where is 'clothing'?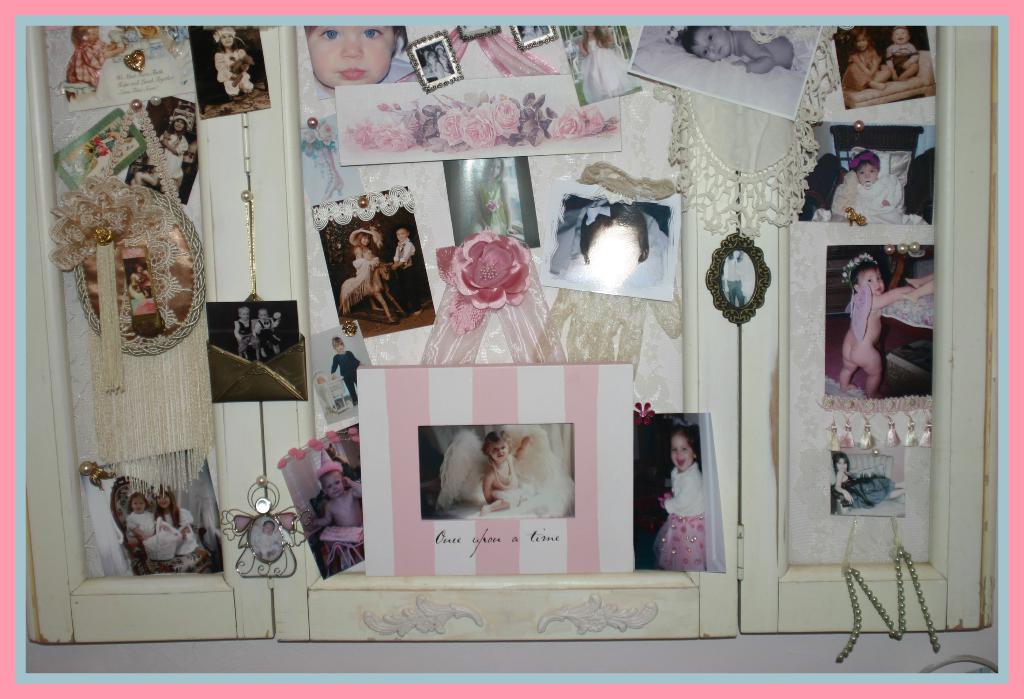
217 47 252 97.
